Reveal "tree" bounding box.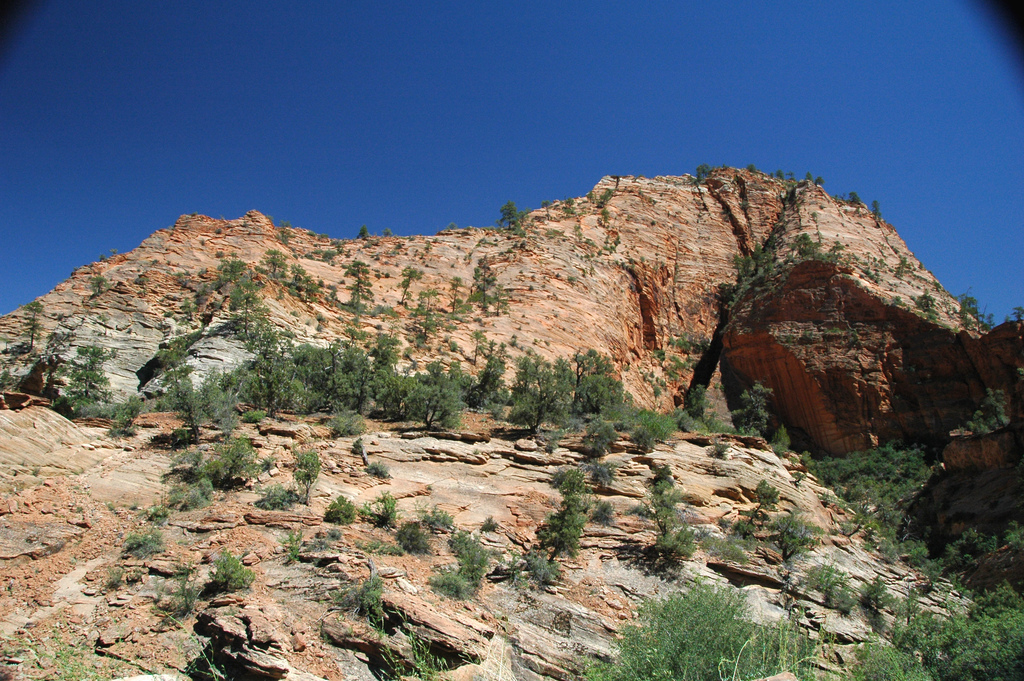
Revealed: <region>397, 262, 426, 304</region>.
